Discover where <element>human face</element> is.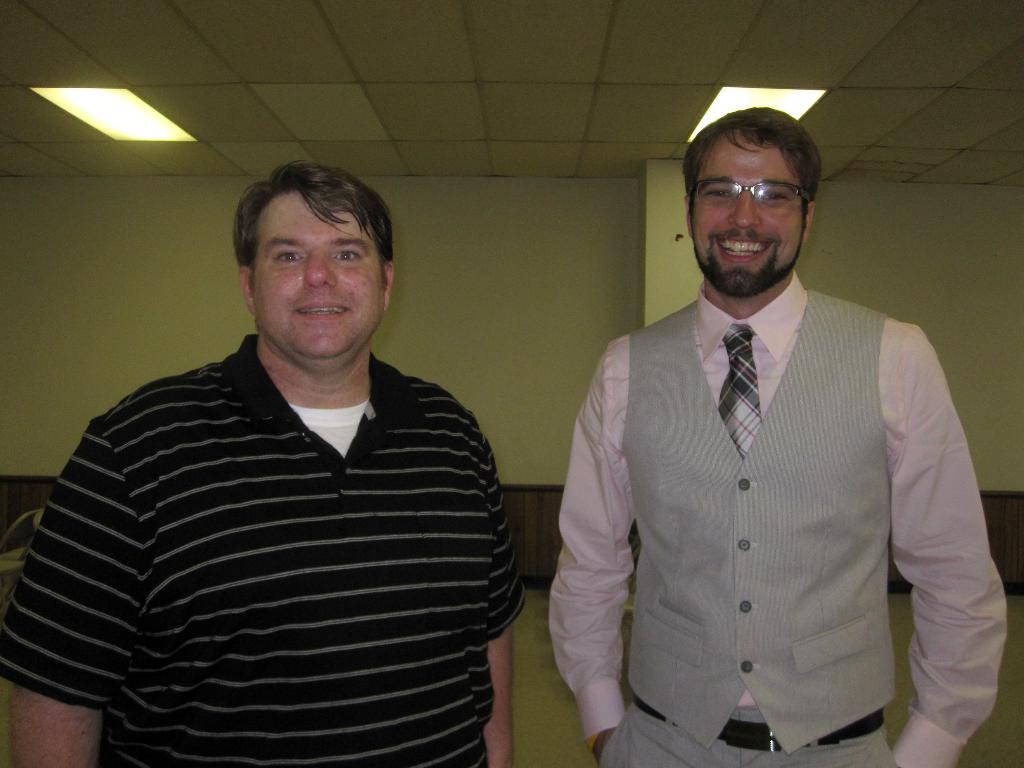
Discovered at (254, 196, 382, 355).
